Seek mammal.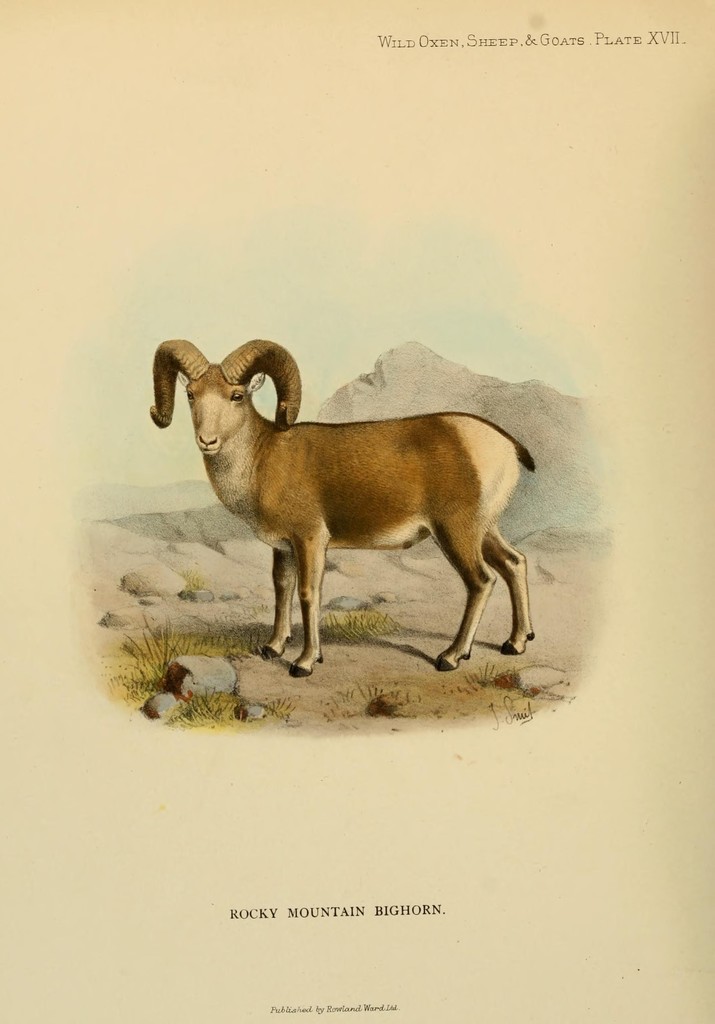
(173,319,530,635).
